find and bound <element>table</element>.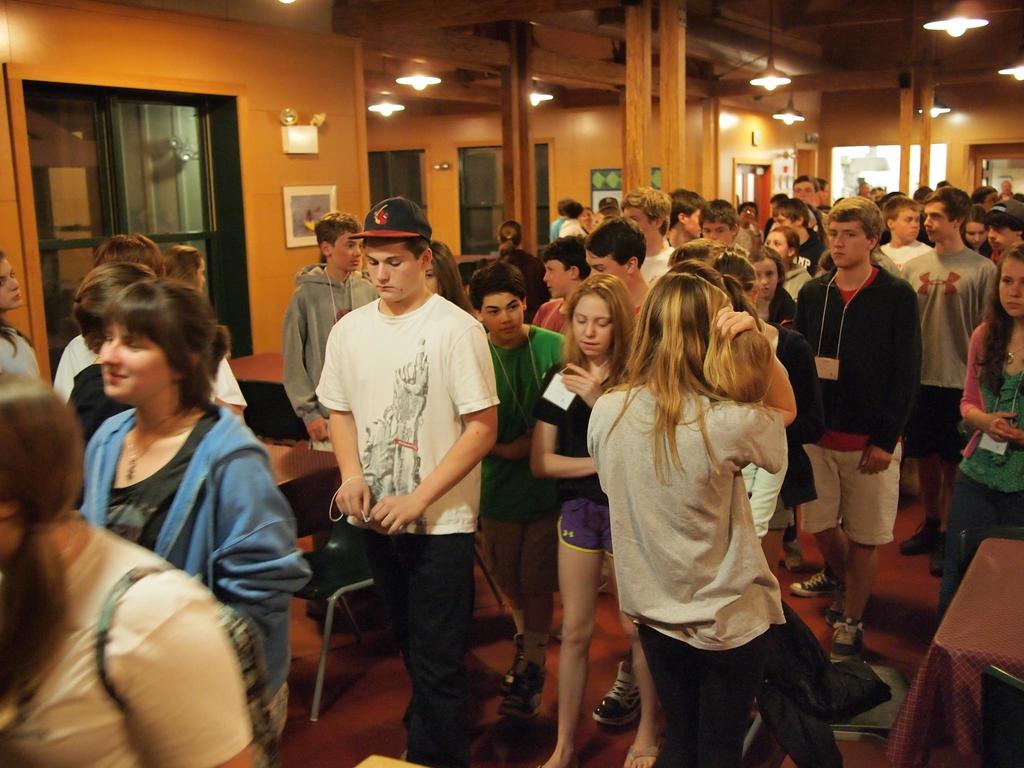
Bound: 451, 252, 497, 264.
